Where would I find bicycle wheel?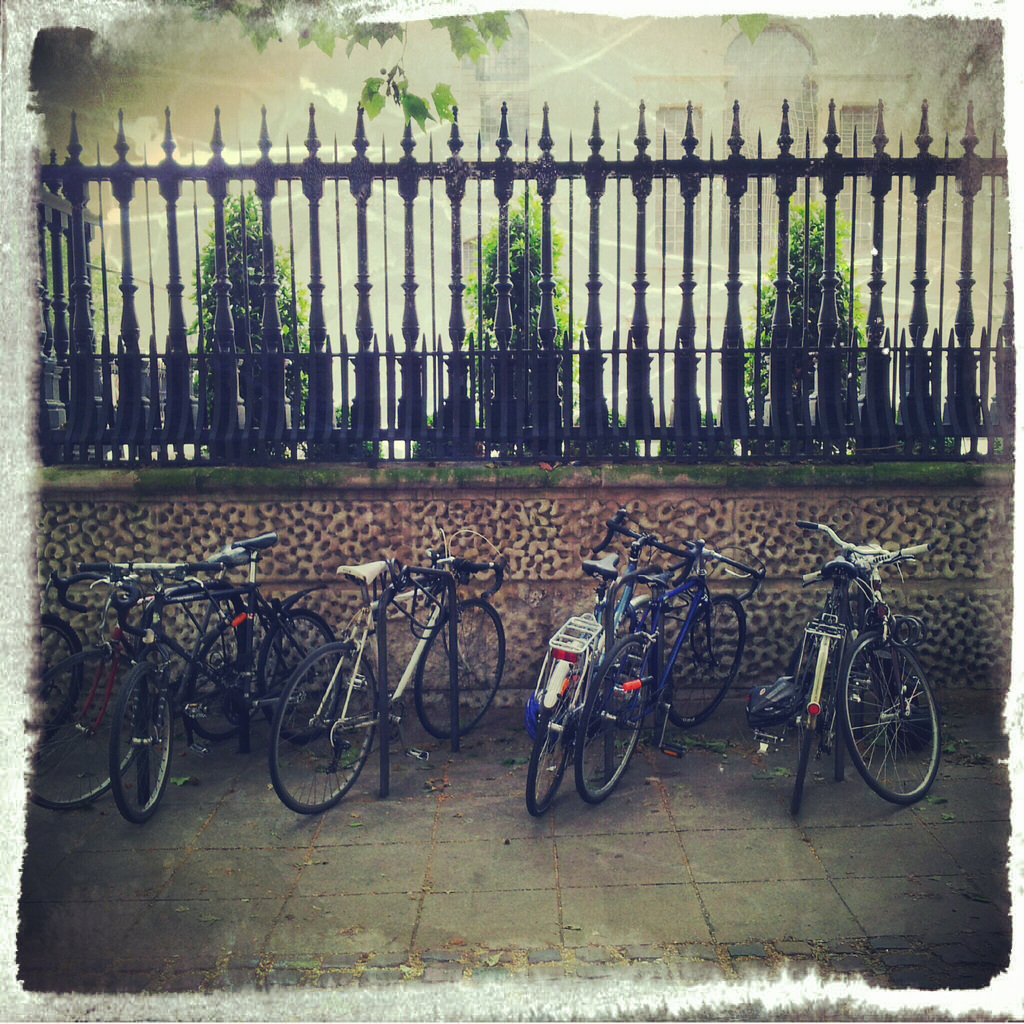
At l=257, t=610, r=345, b=743.
